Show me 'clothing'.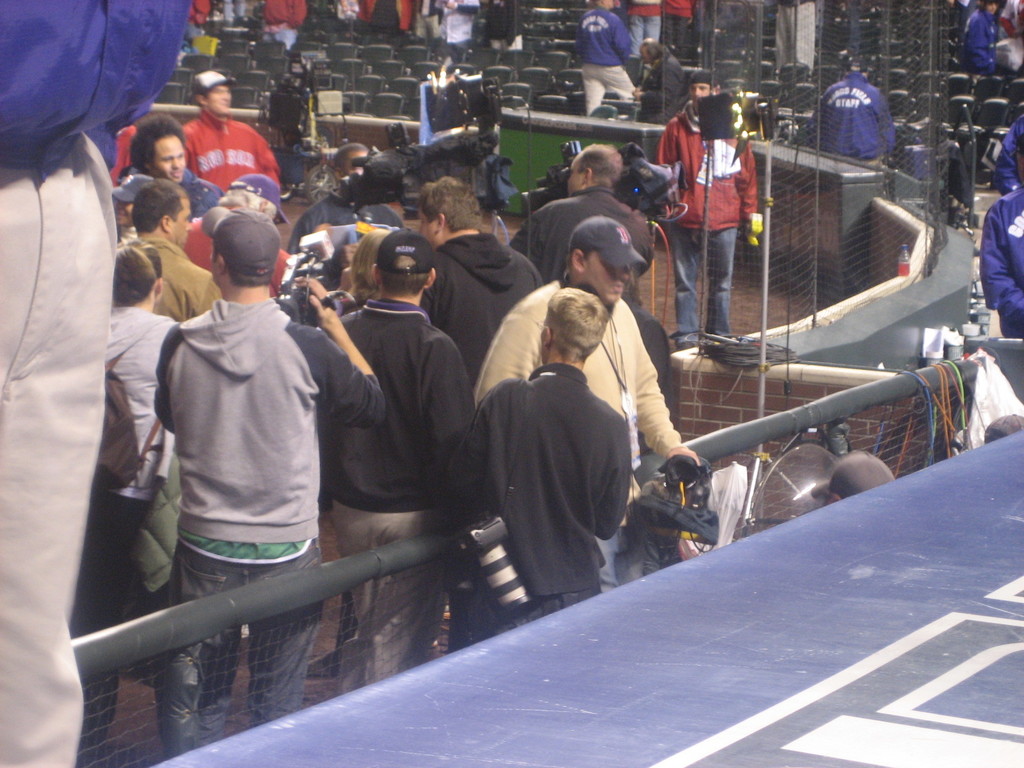
'clothing' is here: 155/297/390/726.
